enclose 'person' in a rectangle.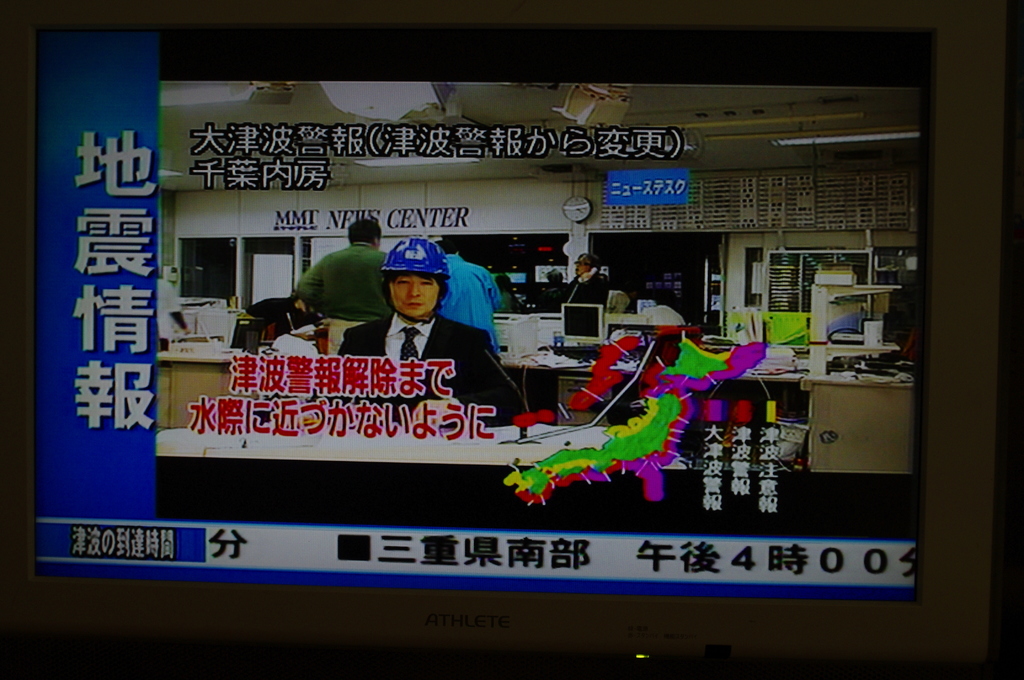
(x1=340, y1=234, x2=532, y2=432).
